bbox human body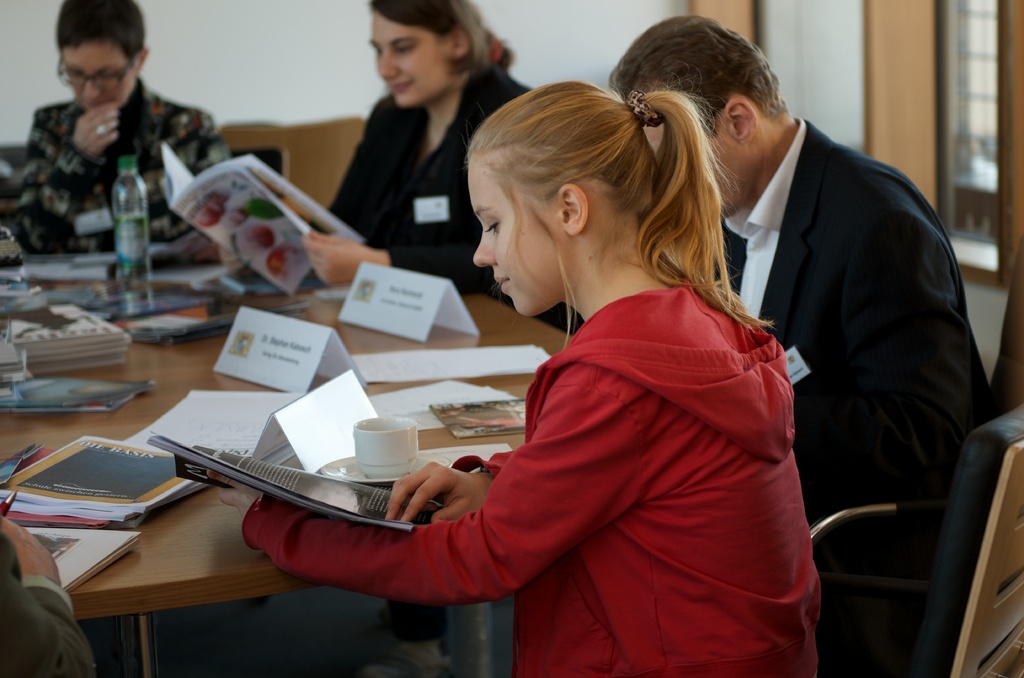
[left=9, top=0, right=225, bottom=252]
